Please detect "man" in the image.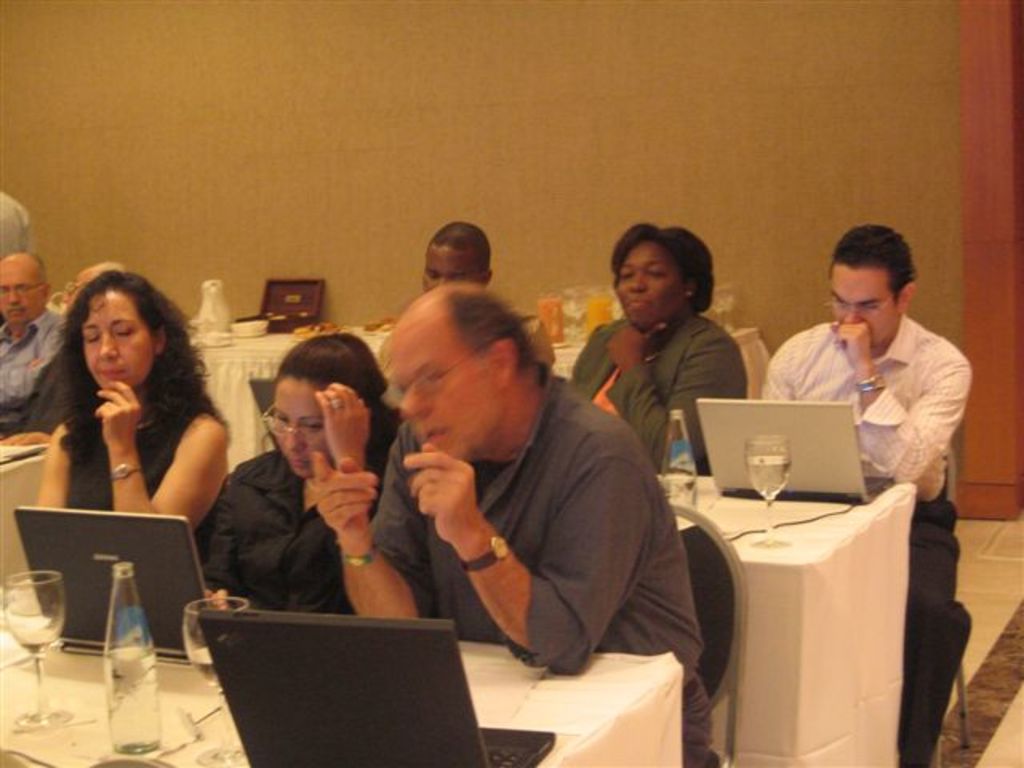
<box>0,248,66,432</box>.
